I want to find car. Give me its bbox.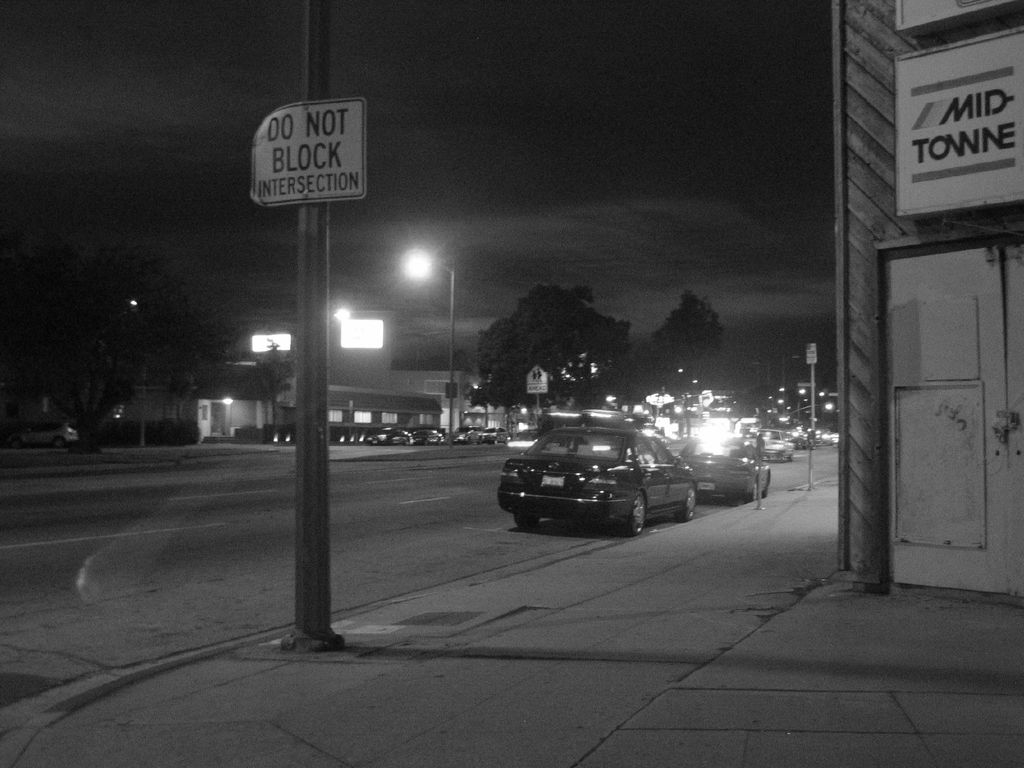
497:423:700:536.
